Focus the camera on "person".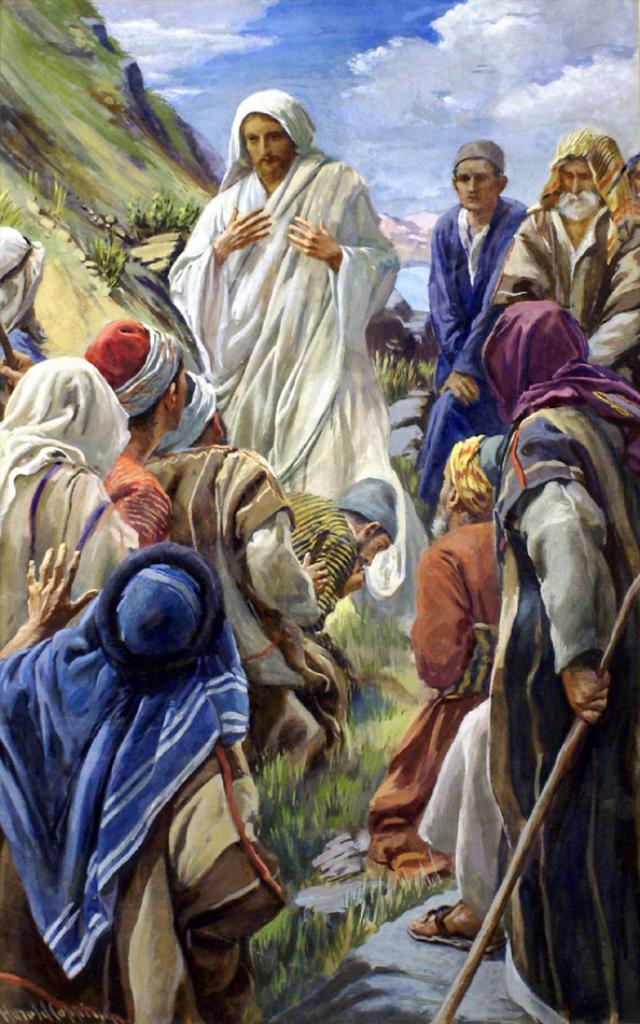
Focus region: (141,365,358,772).
